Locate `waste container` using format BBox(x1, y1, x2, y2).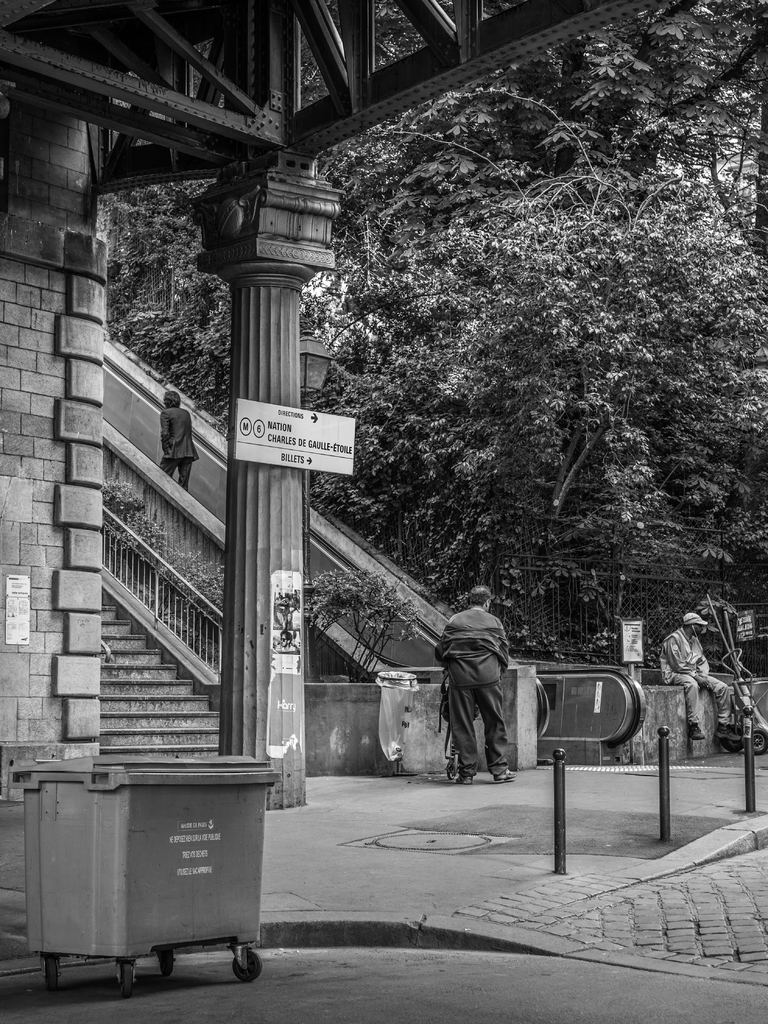
BBox(2, 737, 293, 995).
